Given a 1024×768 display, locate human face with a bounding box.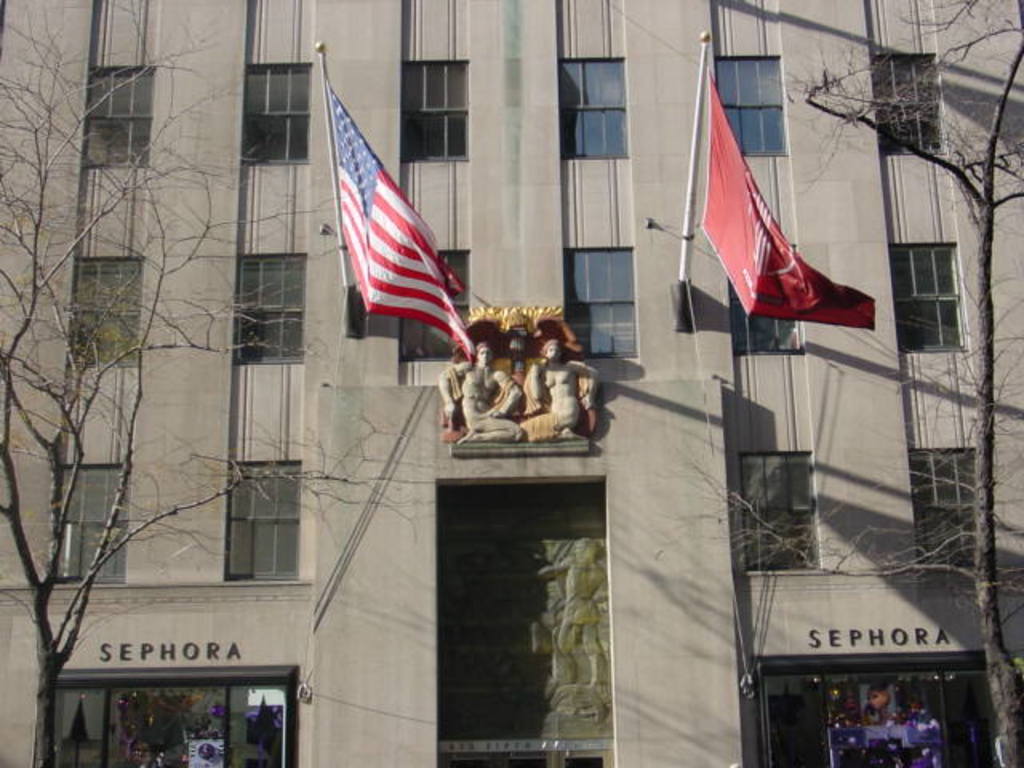
Located: l=478, t=349, r=491, b=362.
